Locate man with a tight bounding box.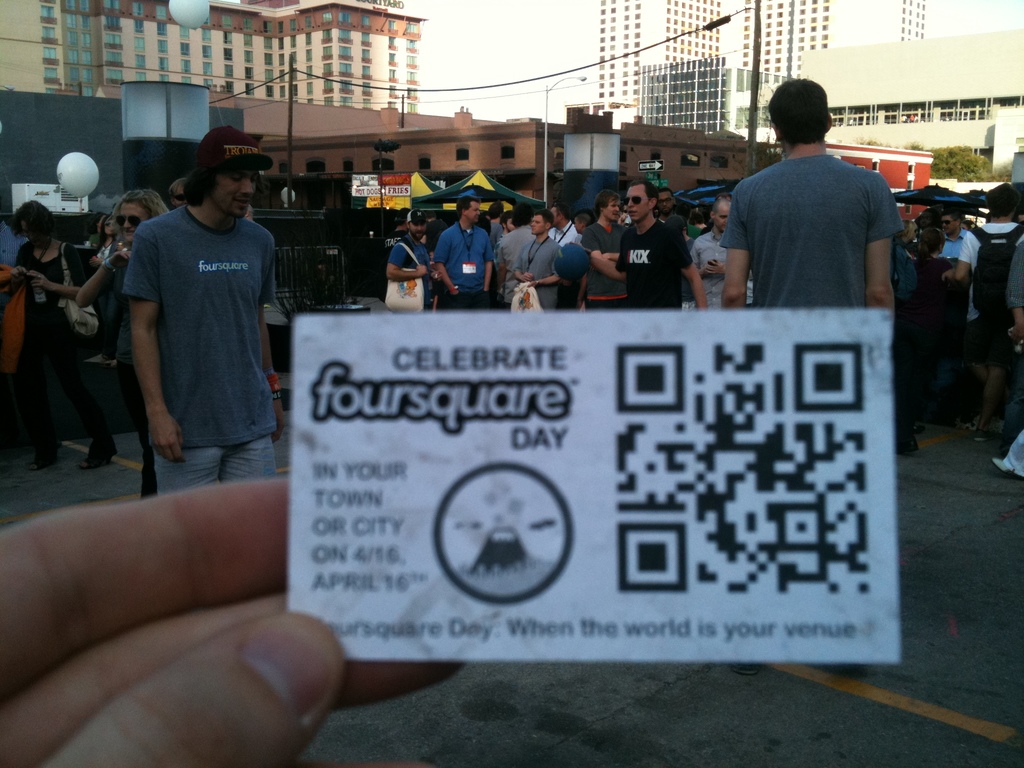
{"left": 655, "top": 188, "right": 686, "bottom": 237}.
